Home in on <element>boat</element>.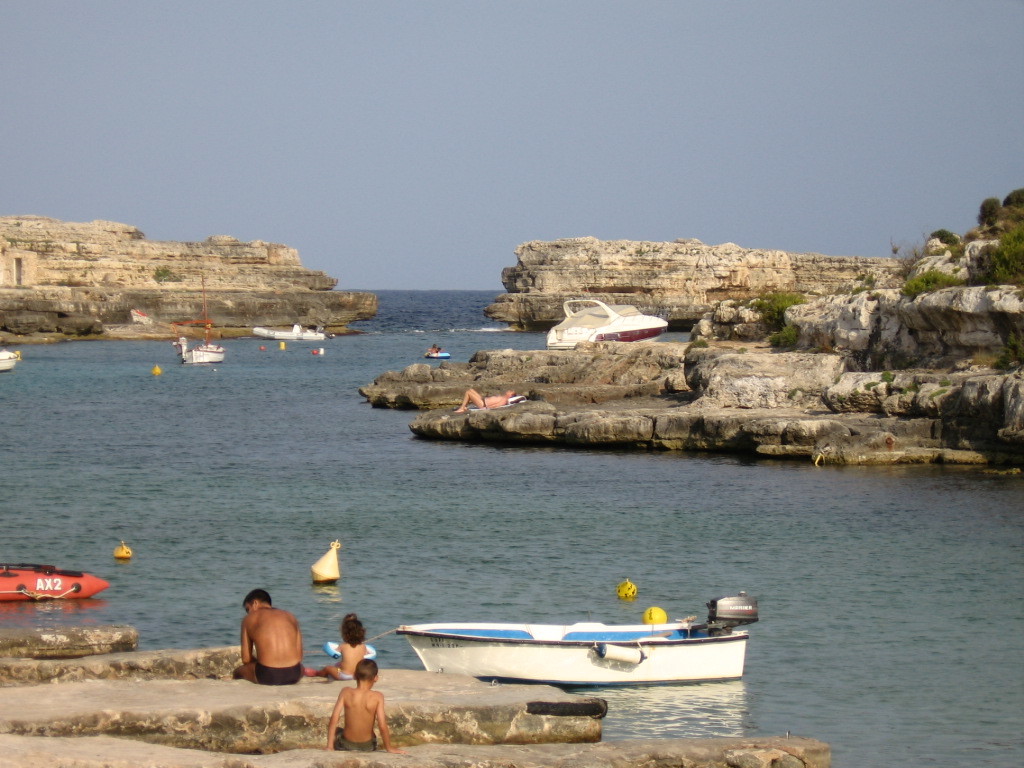
Homed in at 0/348/20/371.
